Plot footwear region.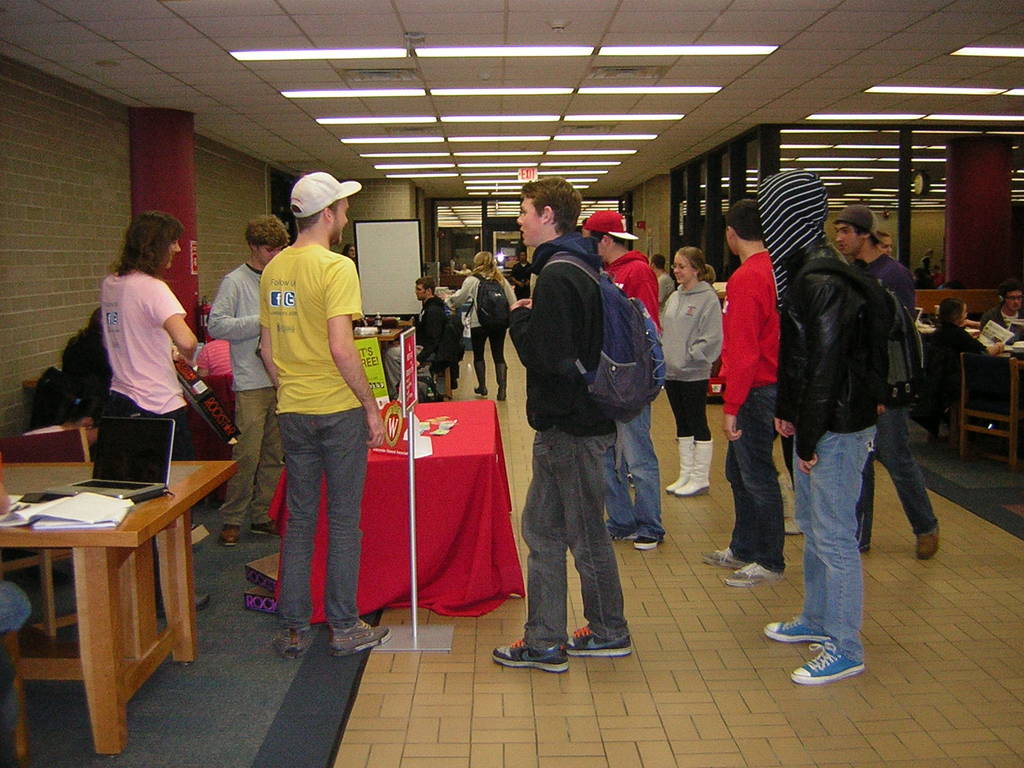
Plotted at (675, 441, 710, 492).
